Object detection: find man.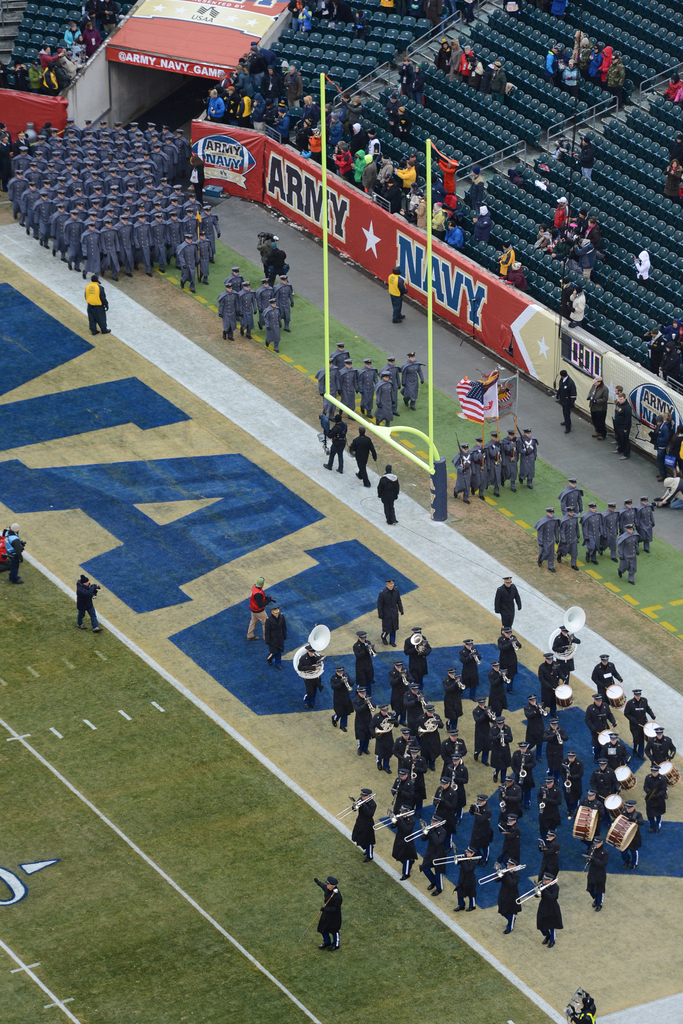
crop(491, 716, 513, 784).
